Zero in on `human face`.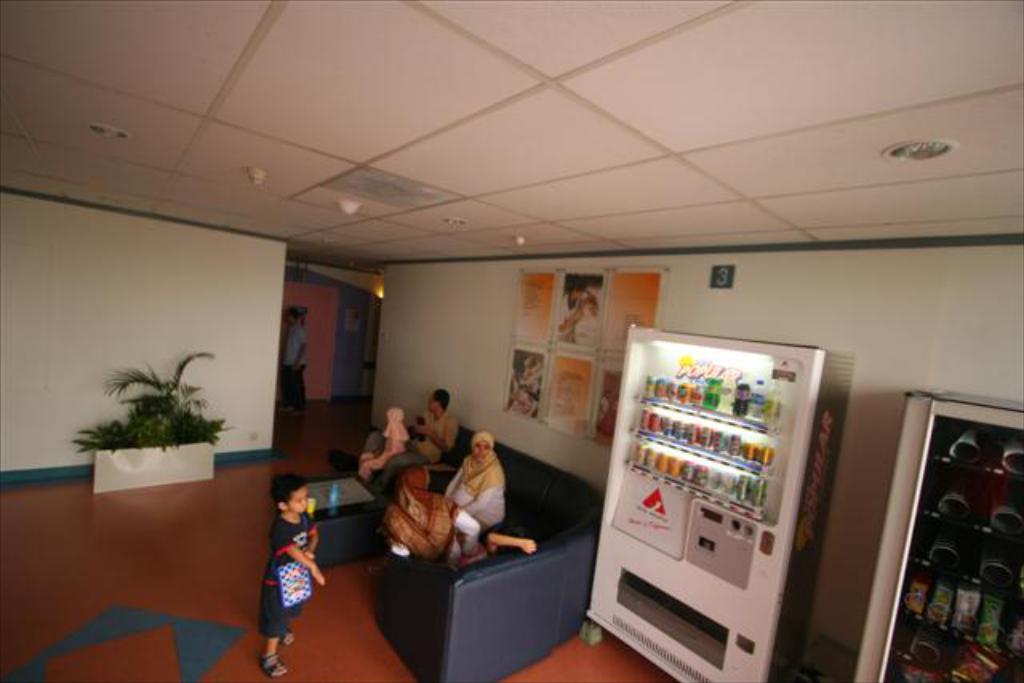
Zeroed in: rect(472, 443, 490, 459).
